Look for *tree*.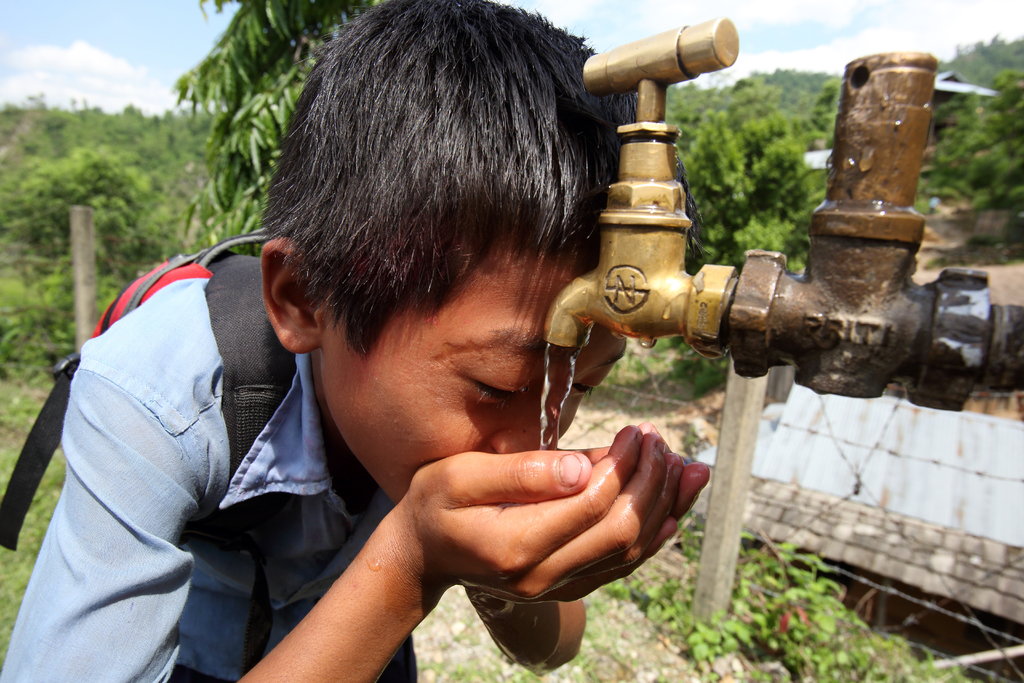
Found: [772, 64, 844, 136].
